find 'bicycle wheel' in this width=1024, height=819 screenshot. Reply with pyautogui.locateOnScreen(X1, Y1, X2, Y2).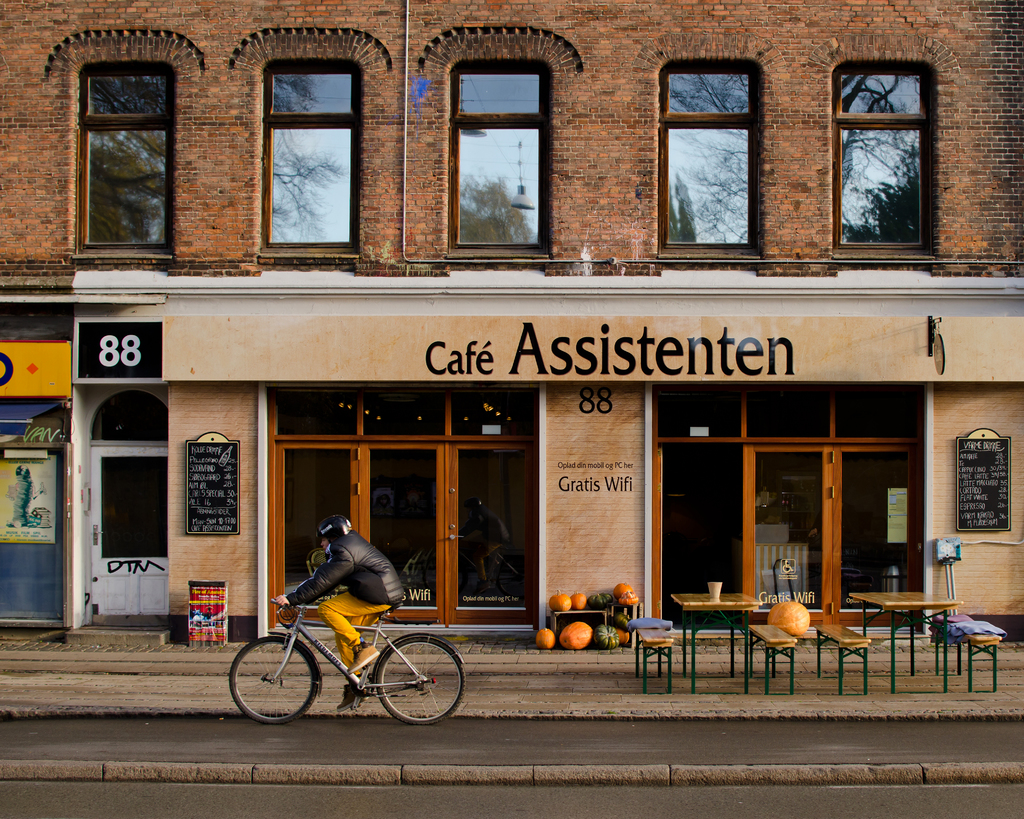
pyautogui.locateOnScreen(229, 637, 319, 722).
